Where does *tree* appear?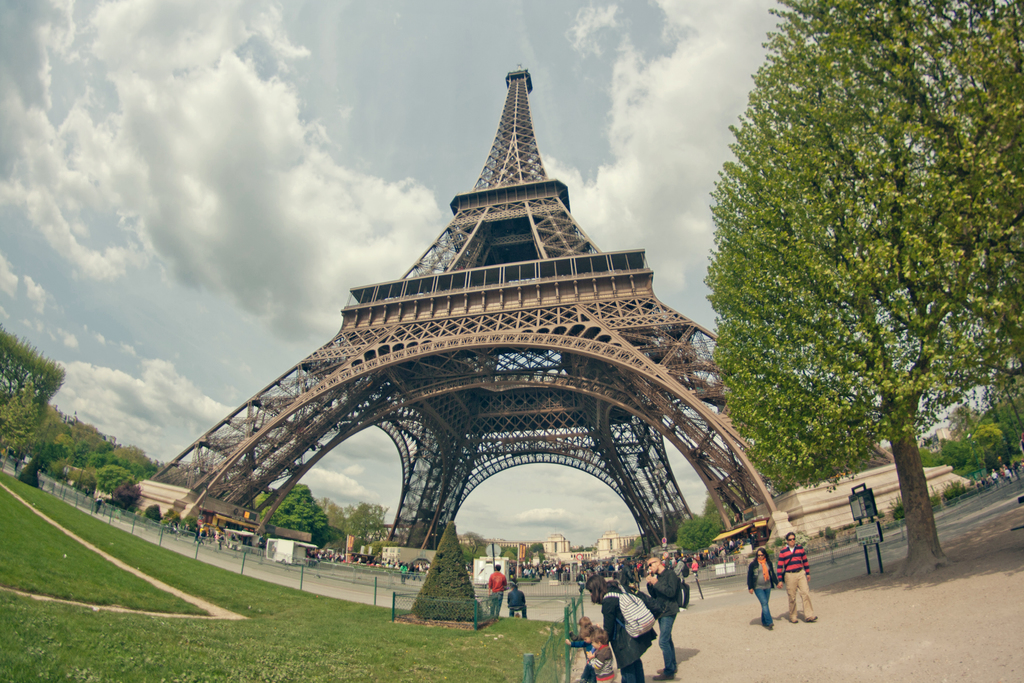
Appears at [x1=42, y1=440, x2=168, y2=498].
